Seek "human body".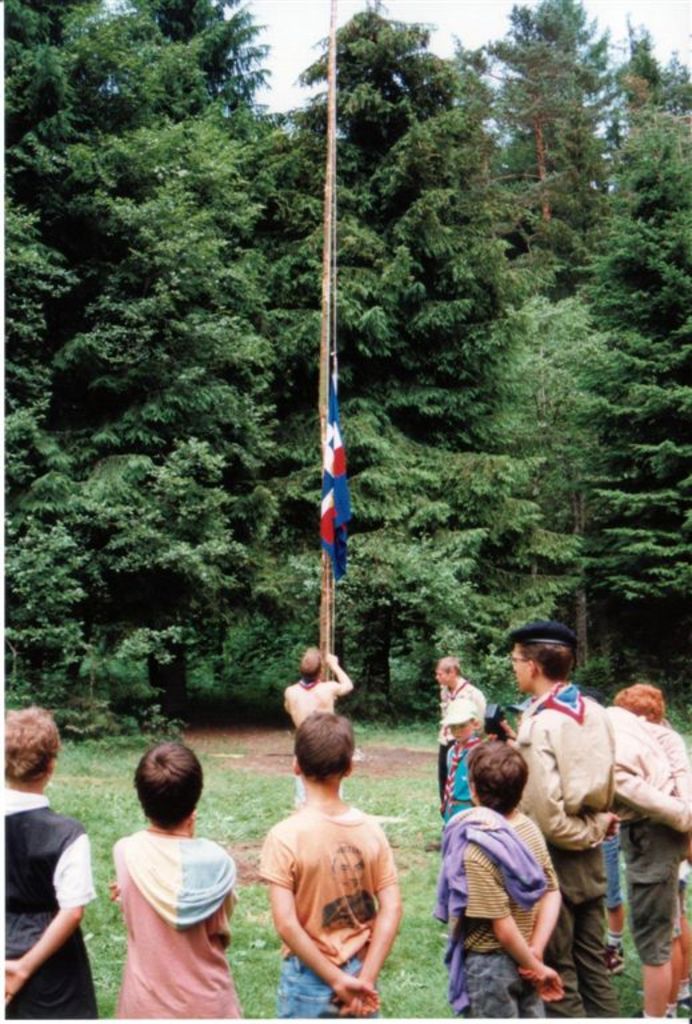
locate(0, 708, 101, 1023).
